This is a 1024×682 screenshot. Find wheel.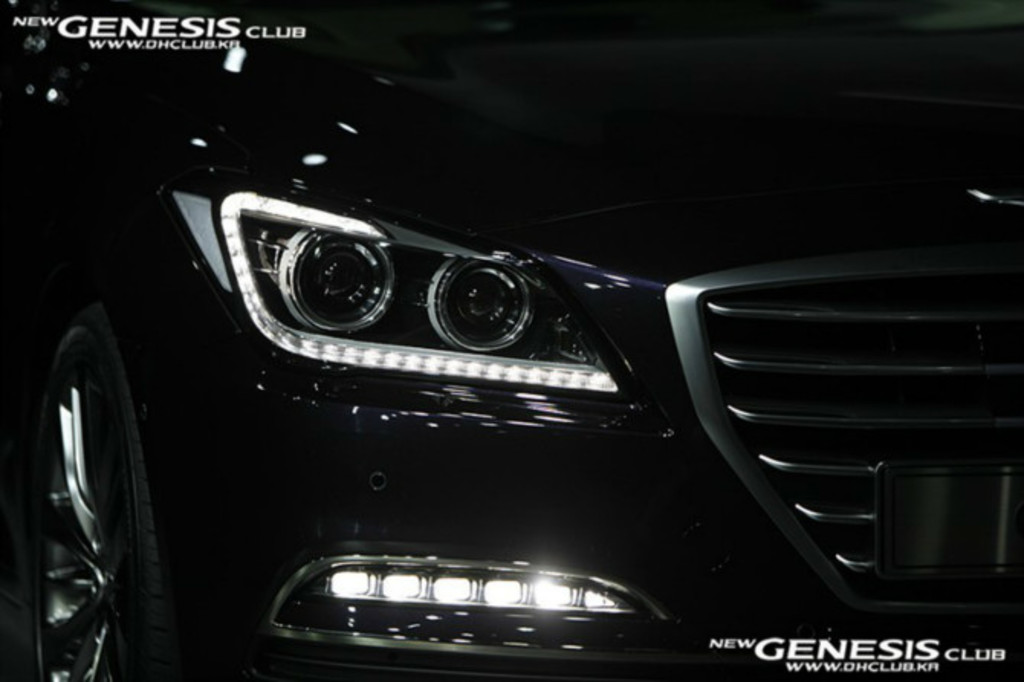
Bounding box: region(20, 266, 179, 667).
